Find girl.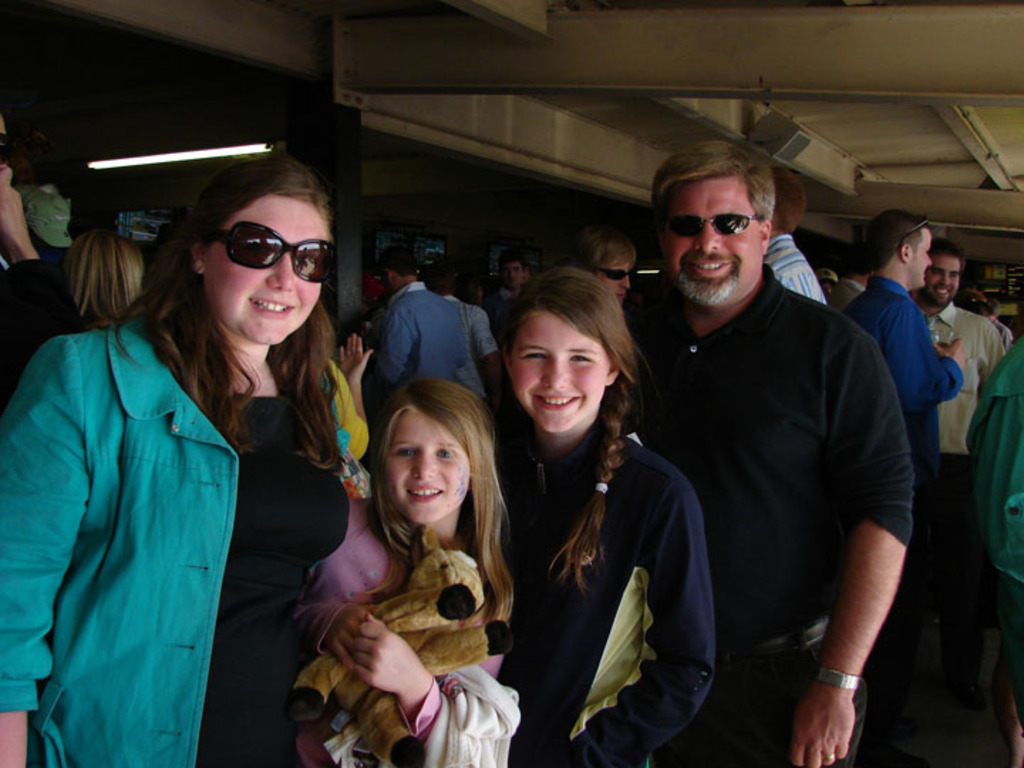
BBox(293, 364, 519, 767).
